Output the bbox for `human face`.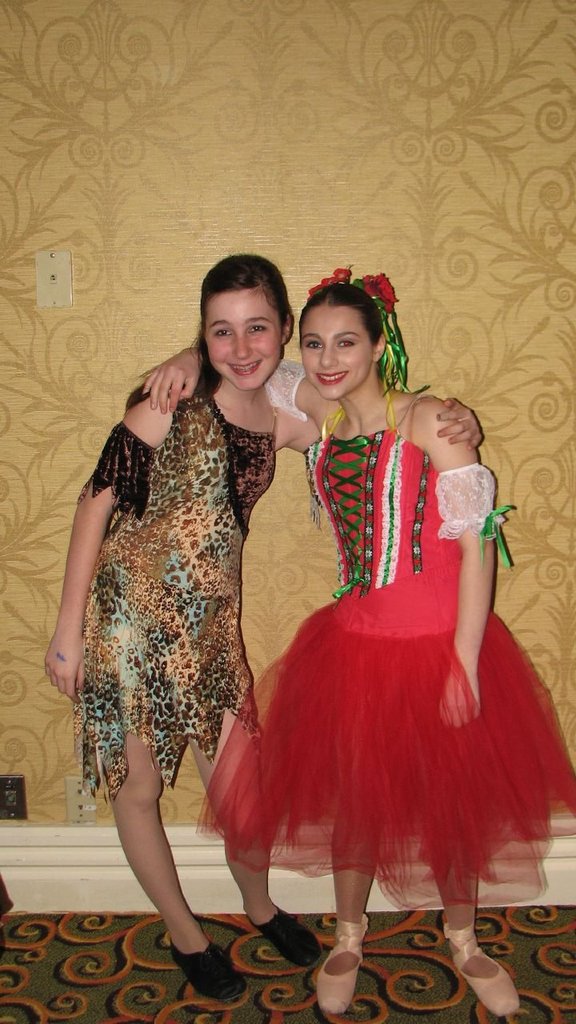
region(294, 300, 382, 397).
